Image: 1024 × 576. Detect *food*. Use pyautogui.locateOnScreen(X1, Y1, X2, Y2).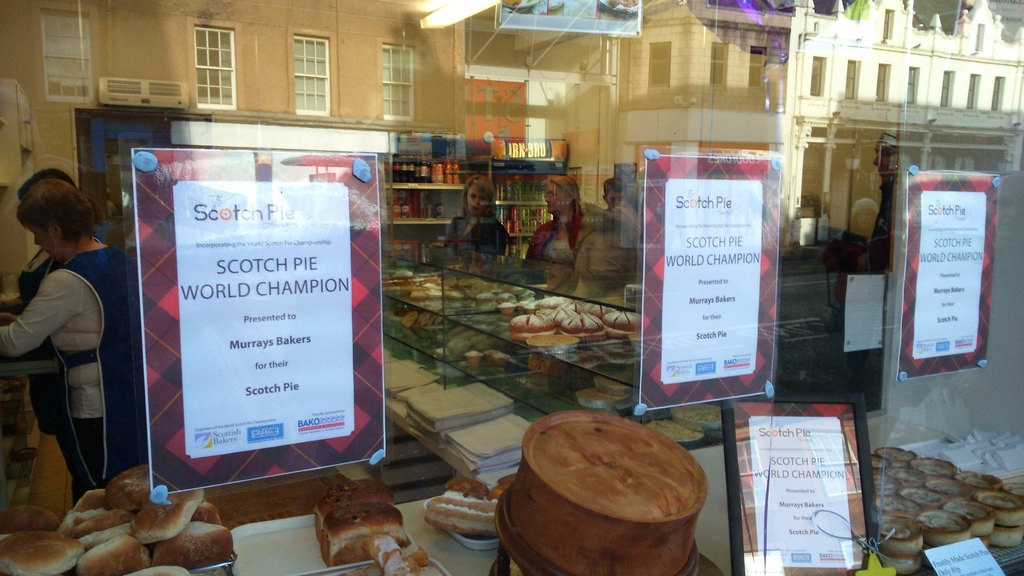
pyautogui.locateOnScreen(0, 528, 84, 575).
